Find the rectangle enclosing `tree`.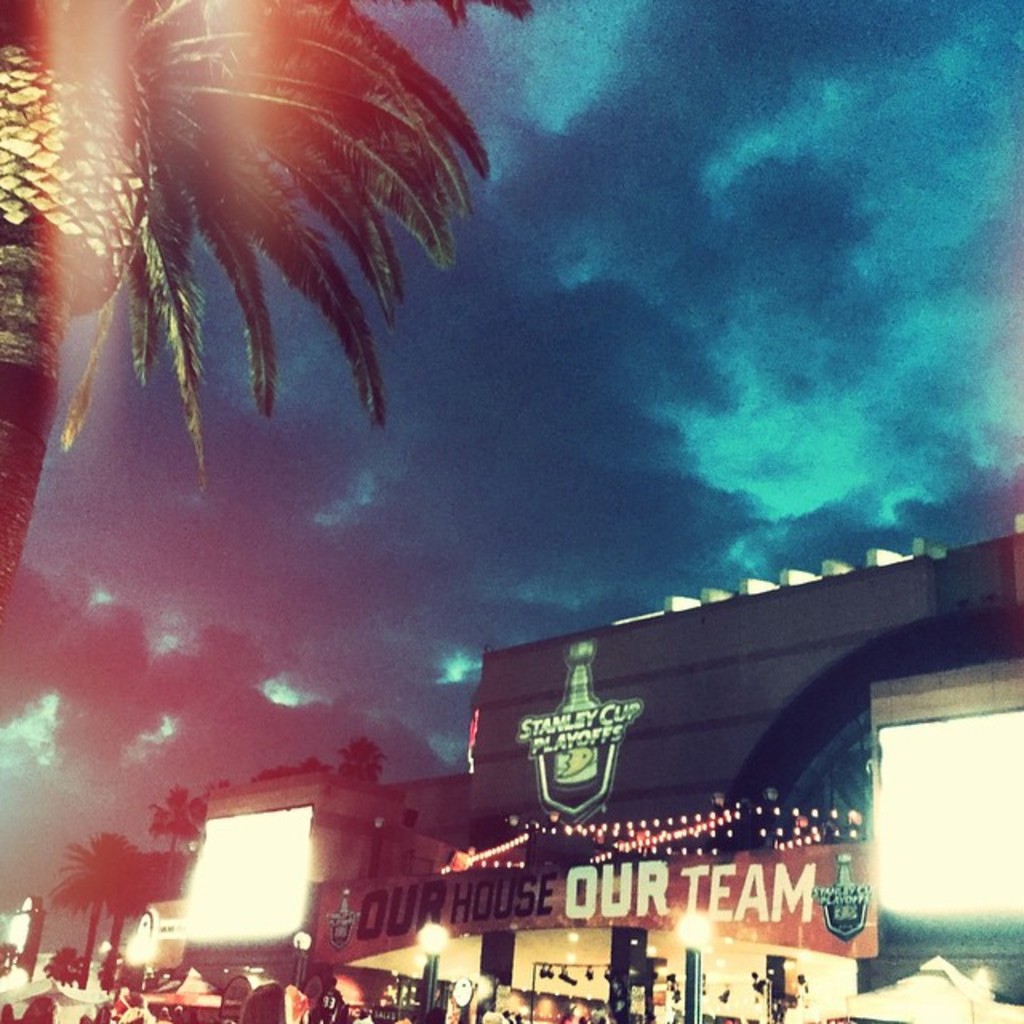
251, 755, 334, 787.
